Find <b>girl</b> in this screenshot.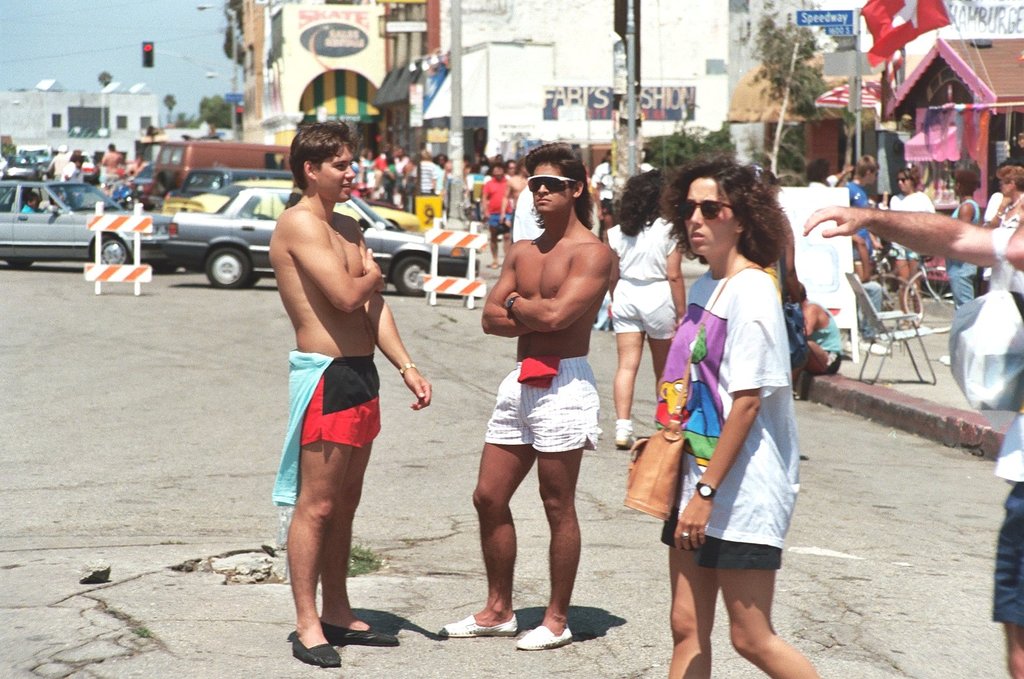
The bounding box for <b>girl</b> is select_region(623, 151, 821, 678).
